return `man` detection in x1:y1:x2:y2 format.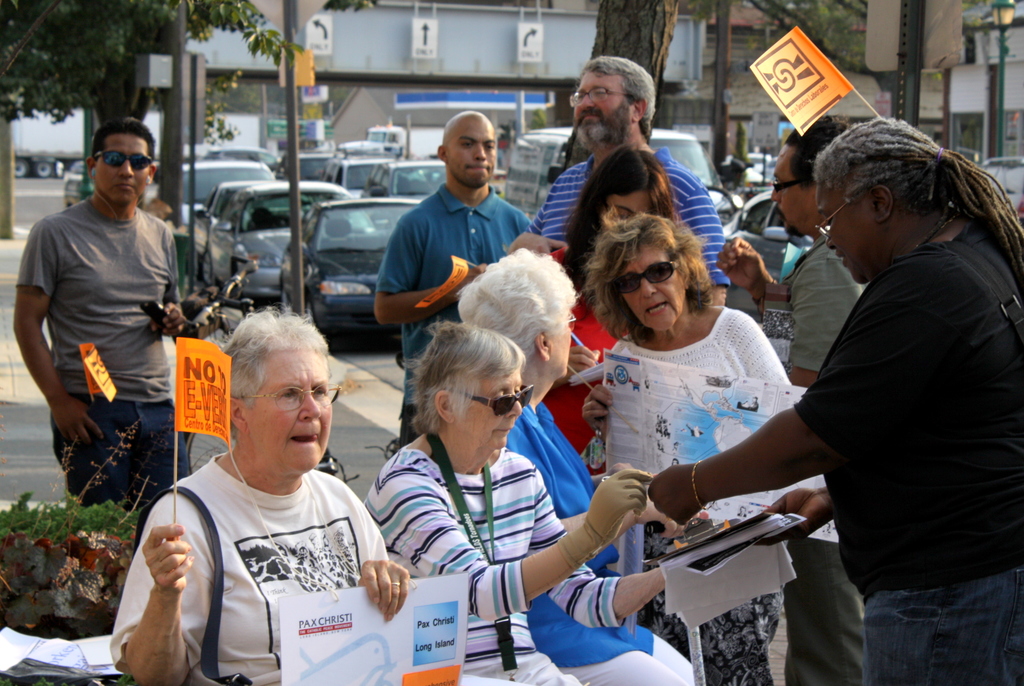
709:115:865:685.
